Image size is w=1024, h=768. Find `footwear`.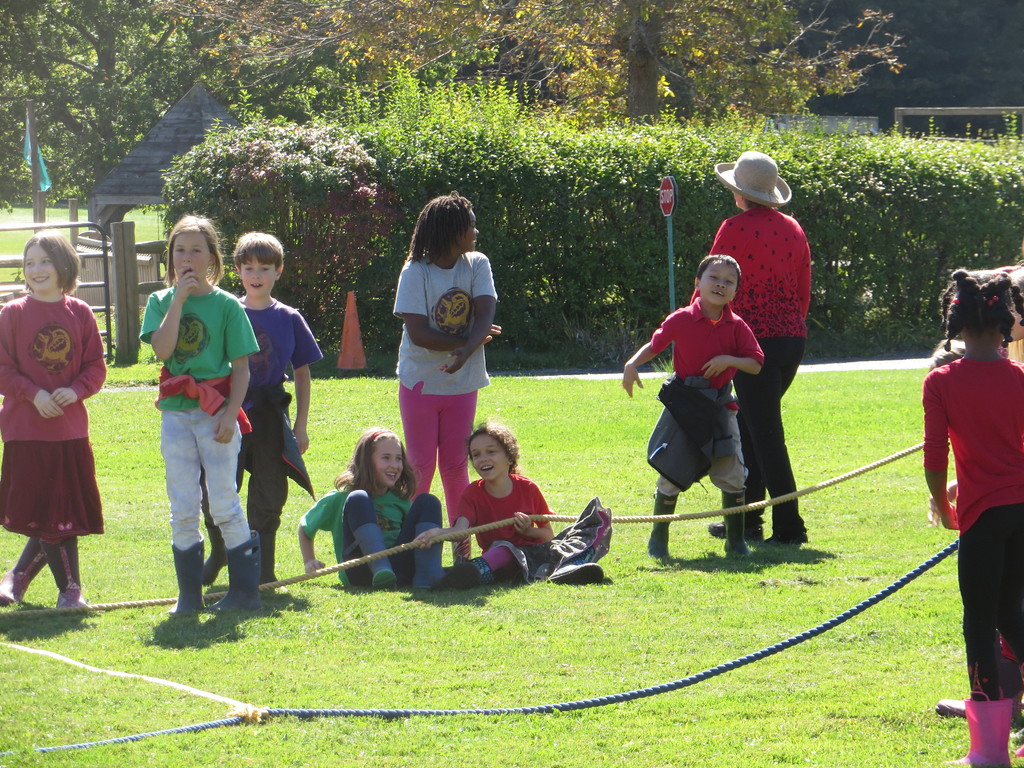
{"left": 528, "top": 561, "right": 606, "bottom": 579}.
